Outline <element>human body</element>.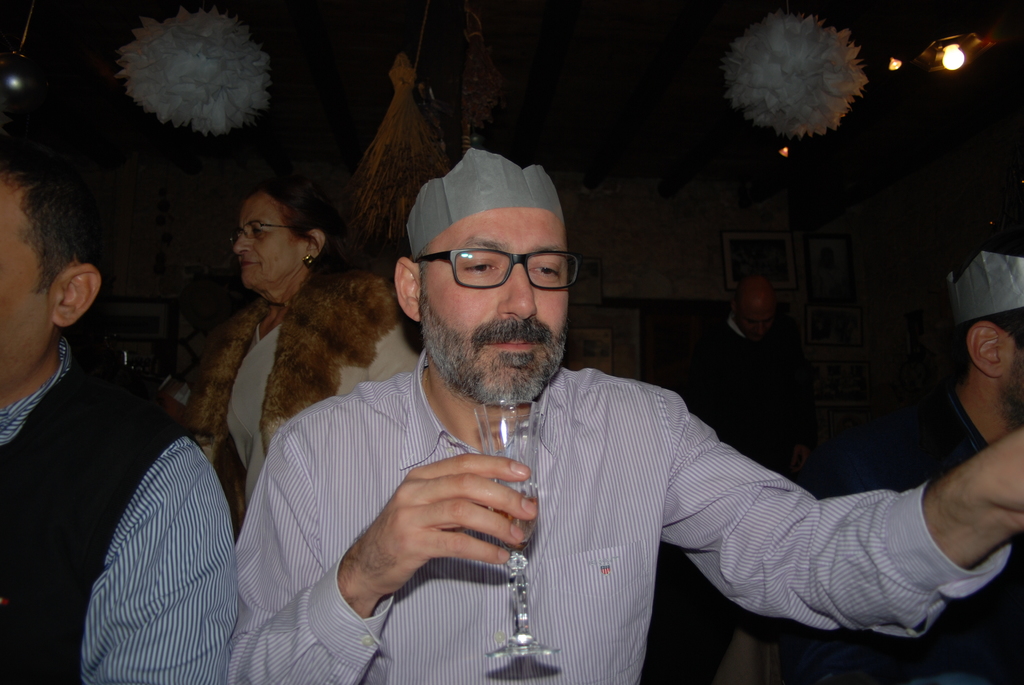
Outline: box(0, 156, 239, 684).
